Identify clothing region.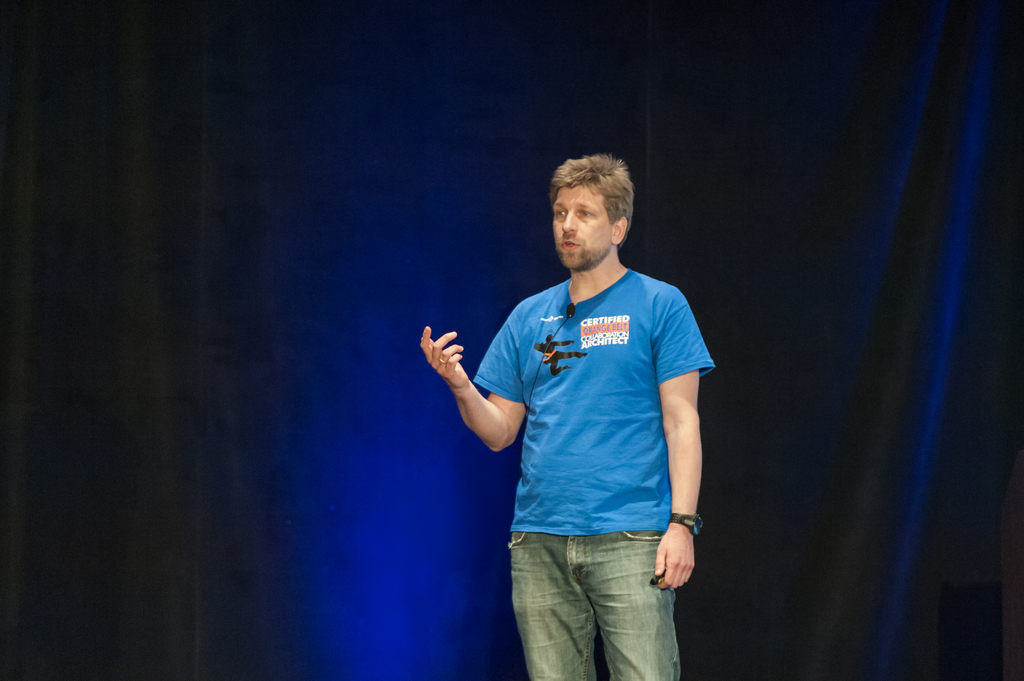
Region: (x1=516, y1=532, x2=678, y2=680).
